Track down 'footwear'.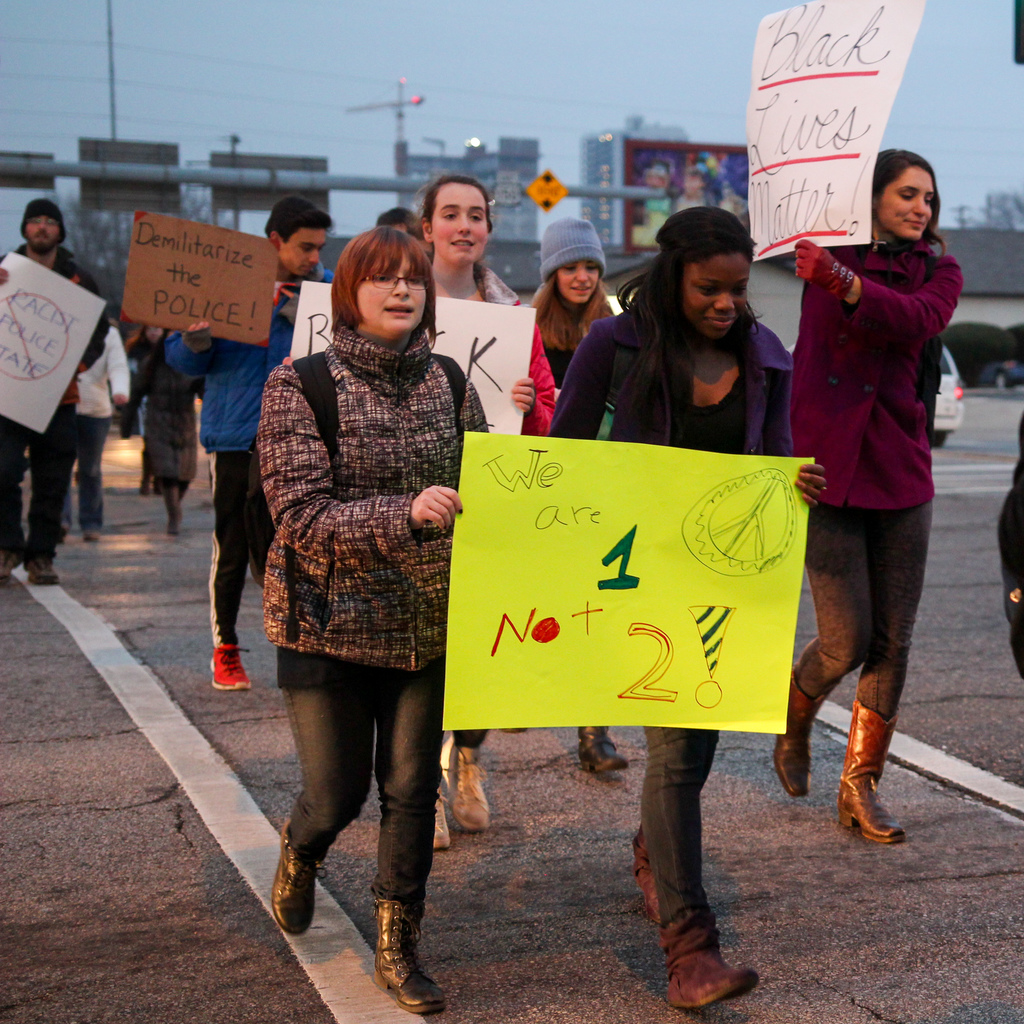
Tracked to bbox=(633, 829, 662, 922).
